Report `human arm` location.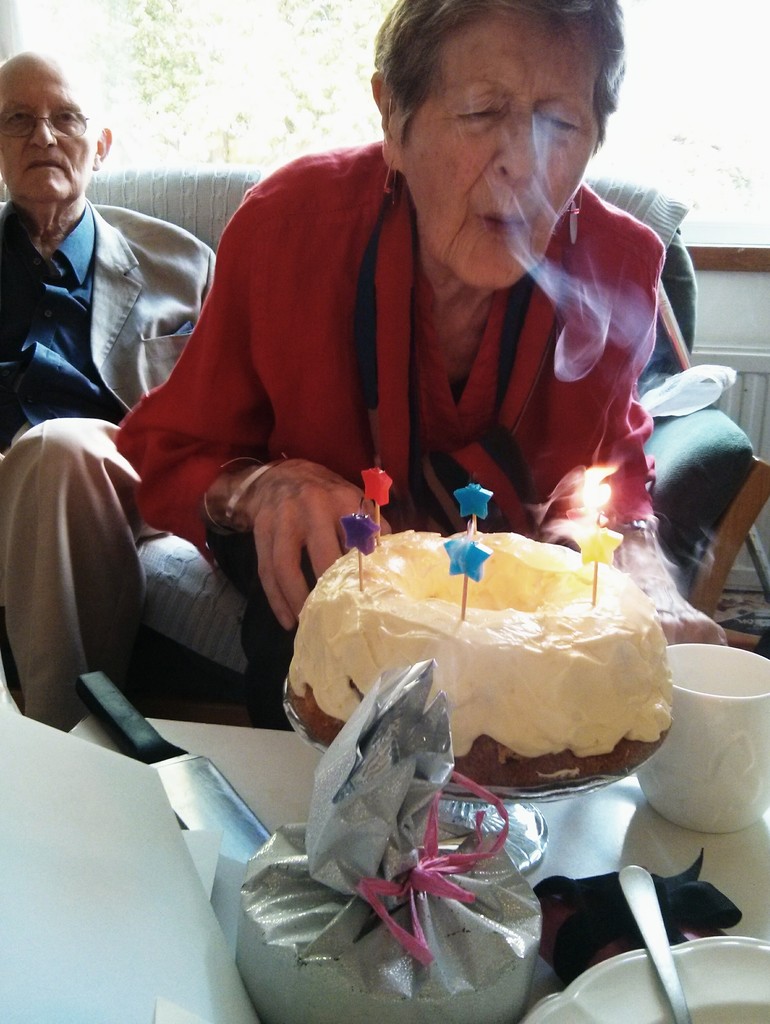
Report: x1=150, y1=241, x2=221, y2=371.
